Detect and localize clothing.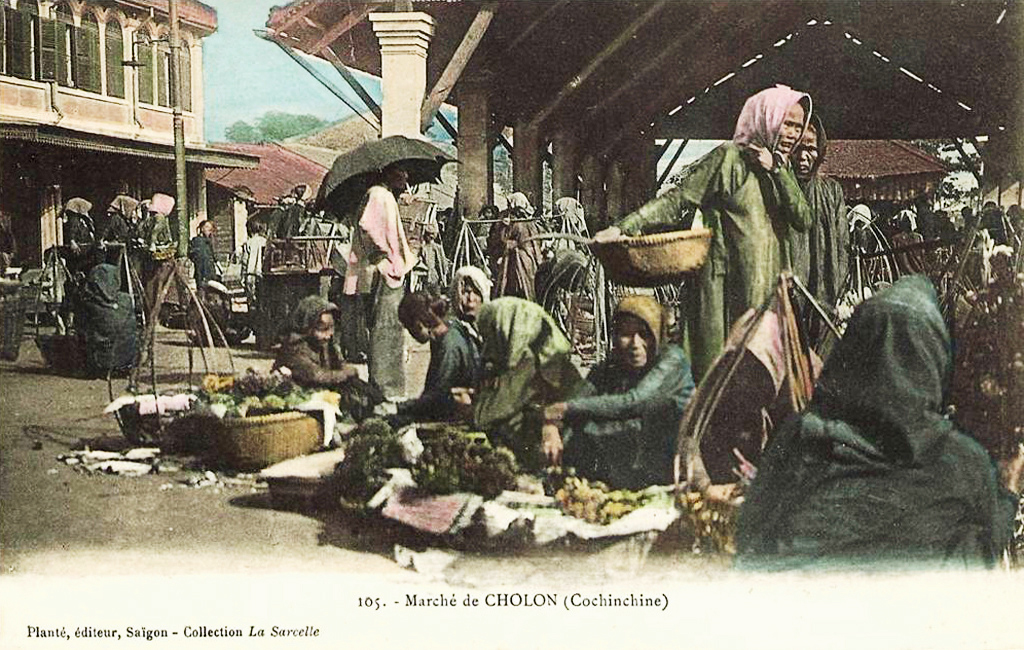
Localized at {"left": 335, "top": 188, "right": 409, "bottom": 378}.
